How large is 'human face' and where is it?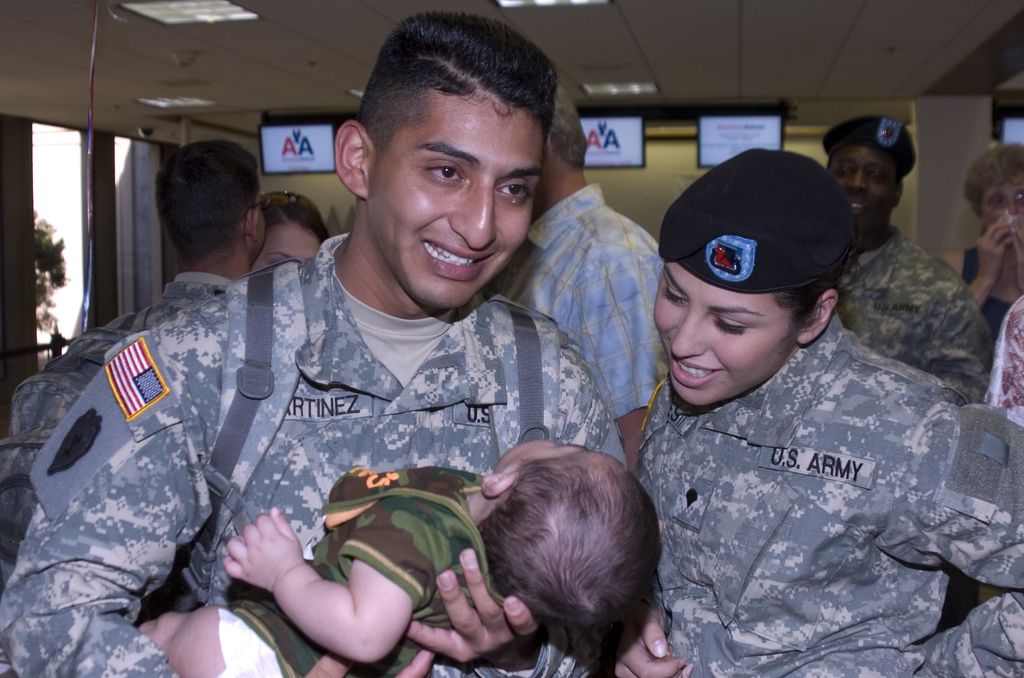
Bounding box: region(499, 444, 579, 471).
